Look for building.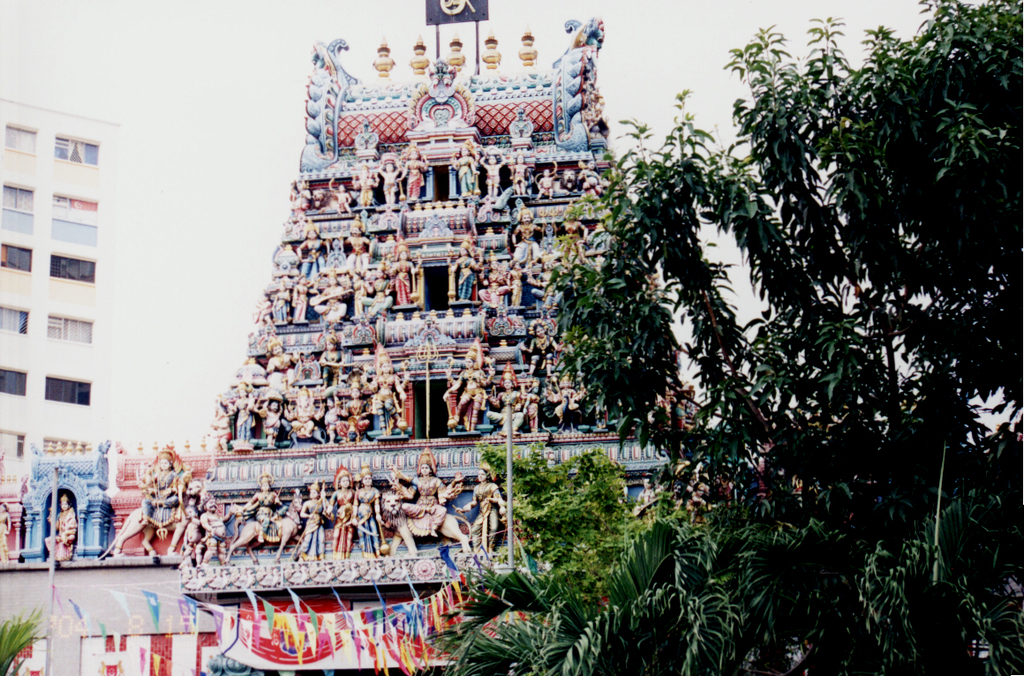
Found: bbox=(0, 97, 118, 456).
